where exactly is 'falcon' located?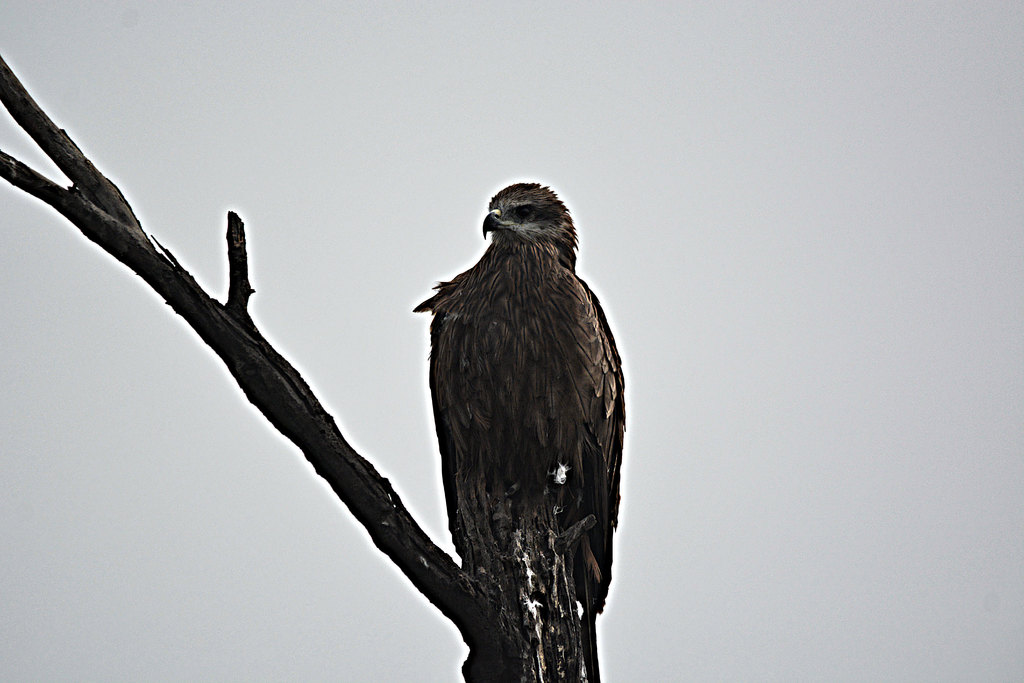
Its bounding box is 406/182/627/682.
